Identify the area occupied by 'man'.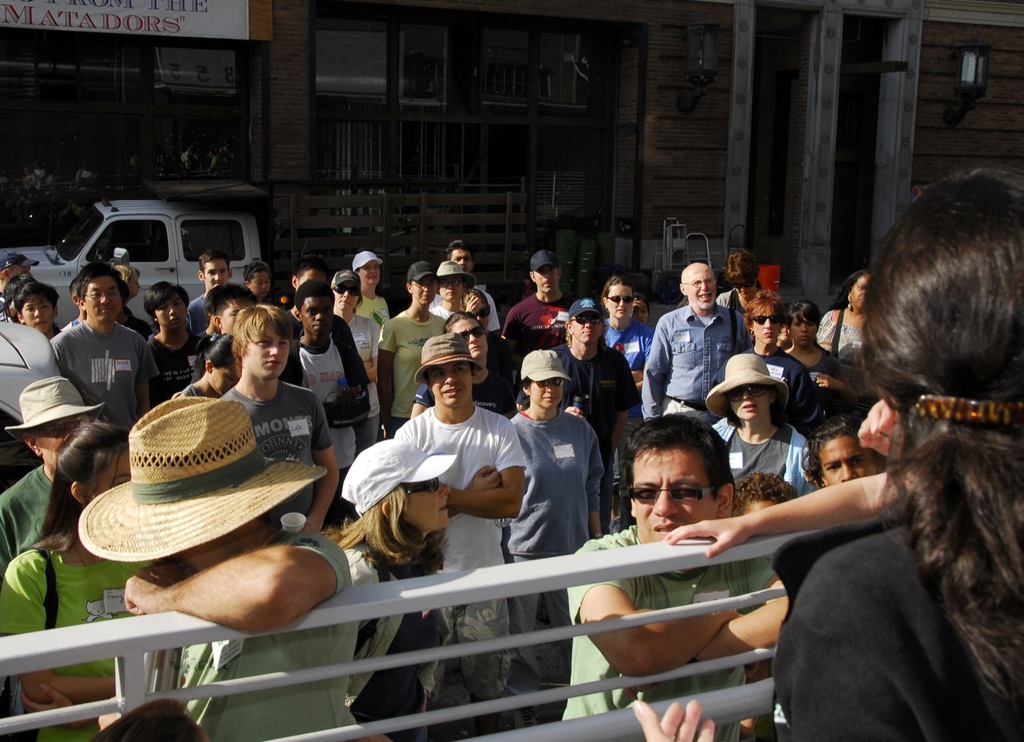
Area: Rect(572, 423, 785, 732).
